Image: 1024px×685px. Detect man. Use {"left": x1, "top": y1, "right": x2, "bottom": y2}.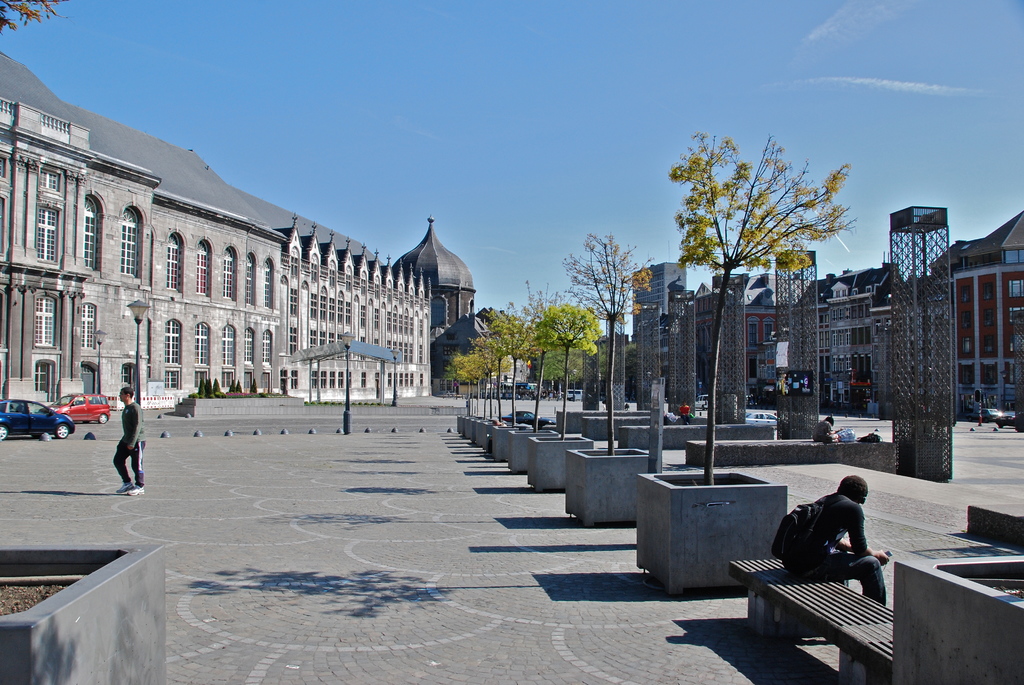
{"left": 767, "top": 487, "right": 888, "bottom": 625}.
